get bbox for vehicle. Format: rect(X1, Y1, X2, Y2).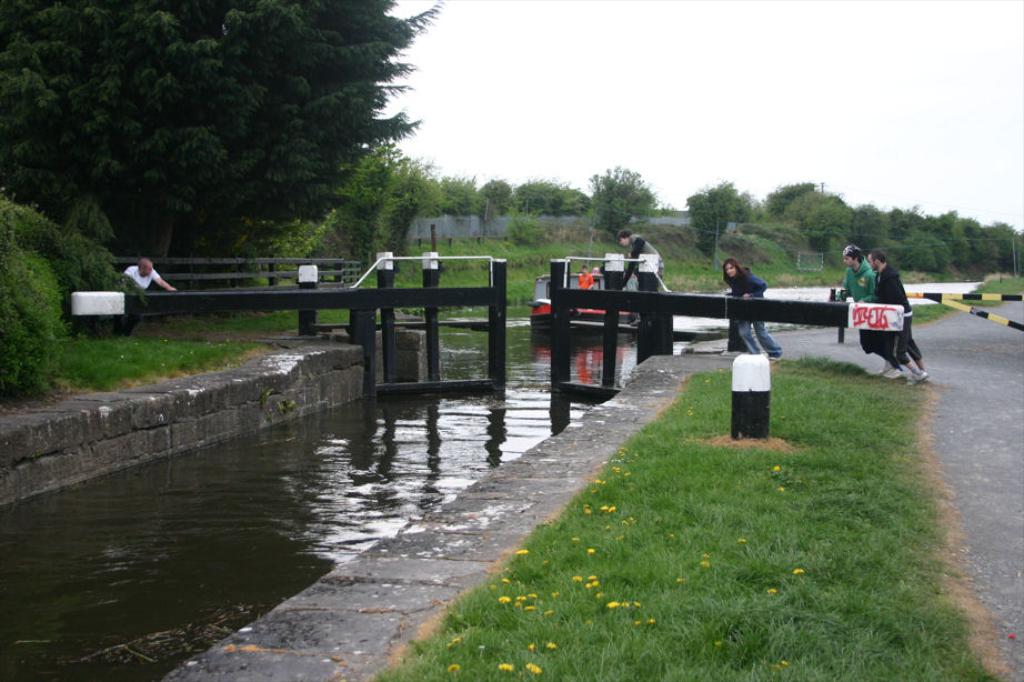
rect(526, 269, 643, 337).
